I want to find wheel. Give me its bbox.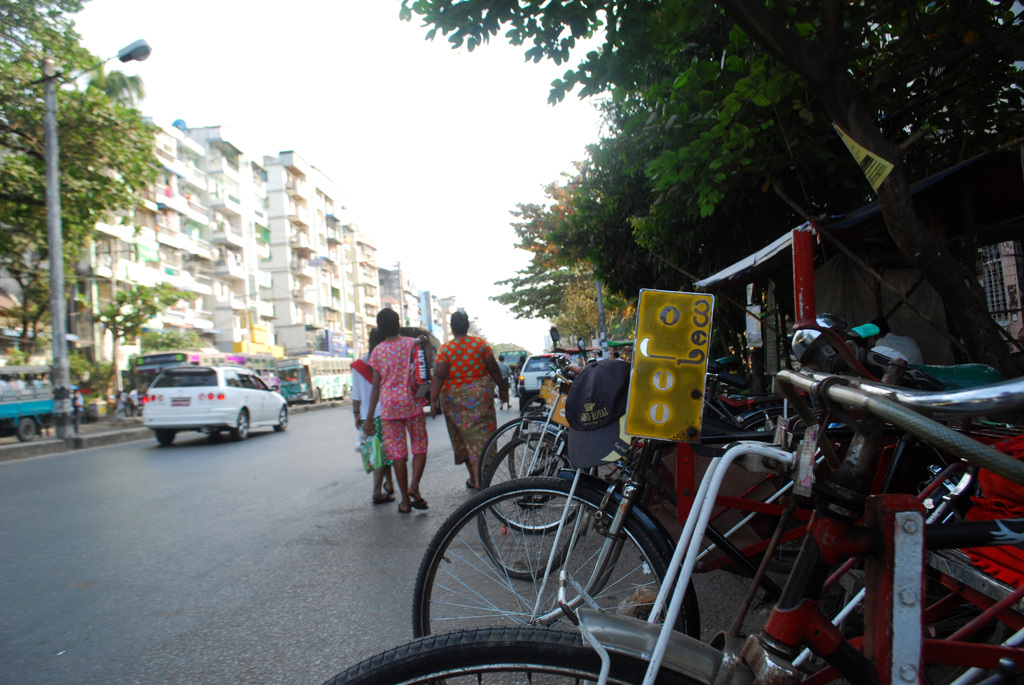
{"x1": 310, "y1": 619, "x2": 699, "y2": 684}.
